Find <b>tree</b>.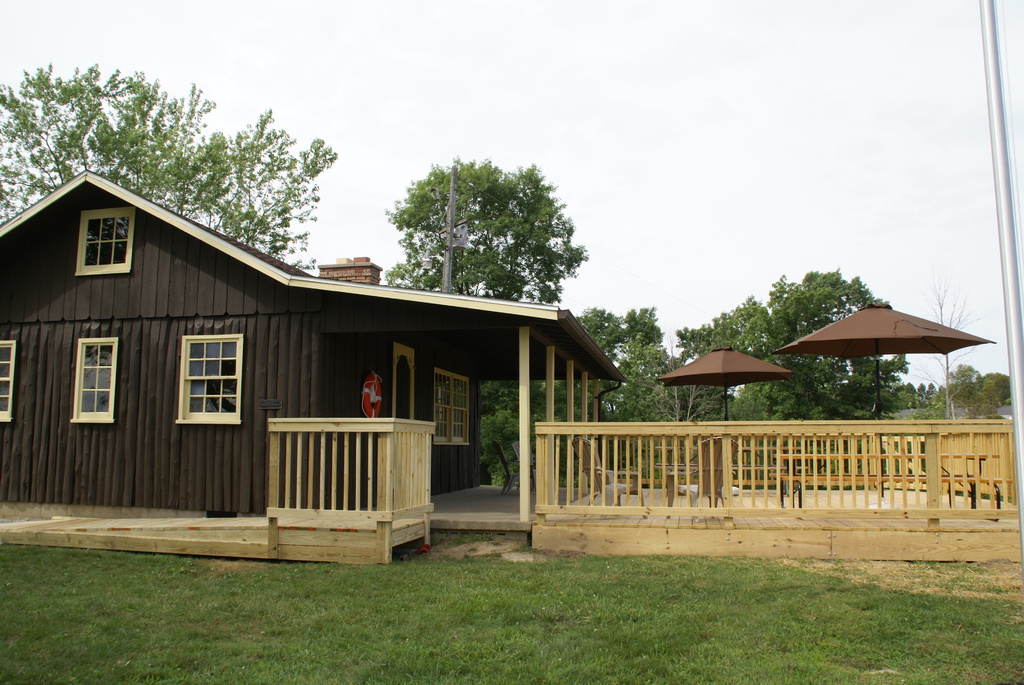
x1=0, y1=59, x2=341, y2=274.
